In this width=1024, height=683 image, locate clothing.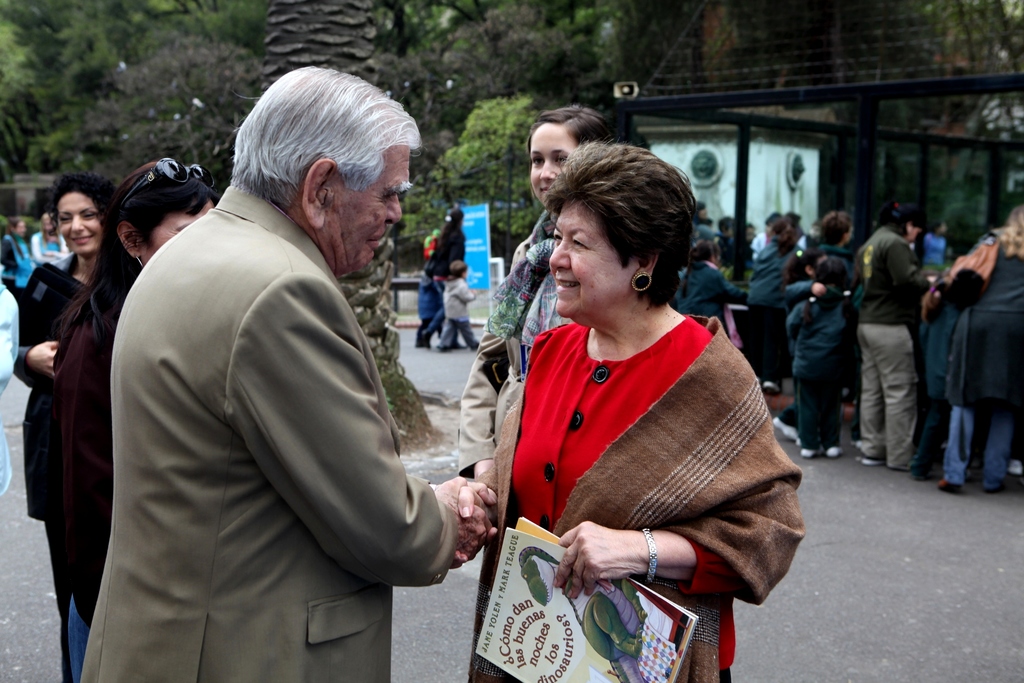
Bounding box: rect(748, 231, 800, 389).
